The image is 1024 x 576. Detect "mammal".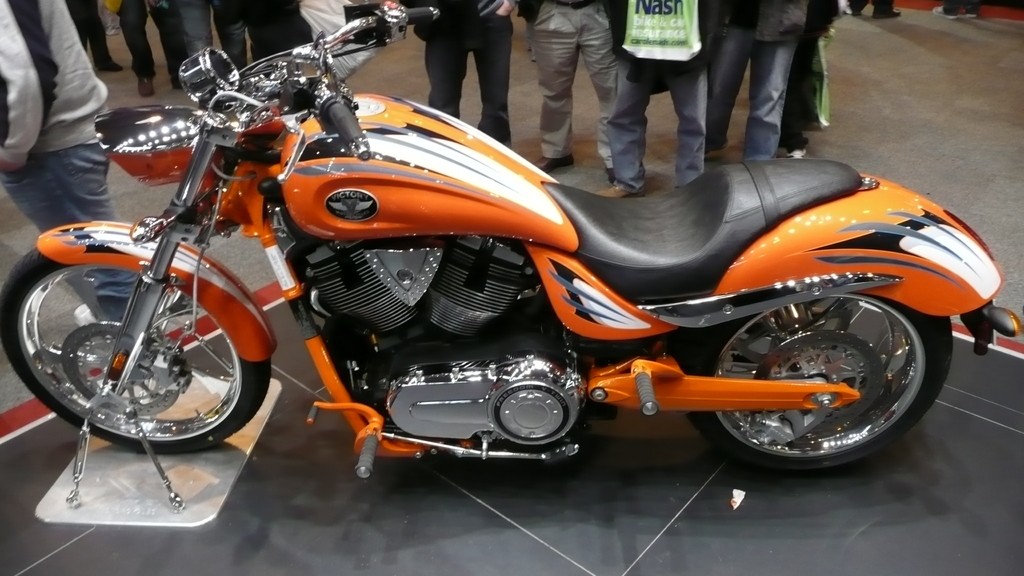
Detection: <region>511, 0, 617, 180</region>.
